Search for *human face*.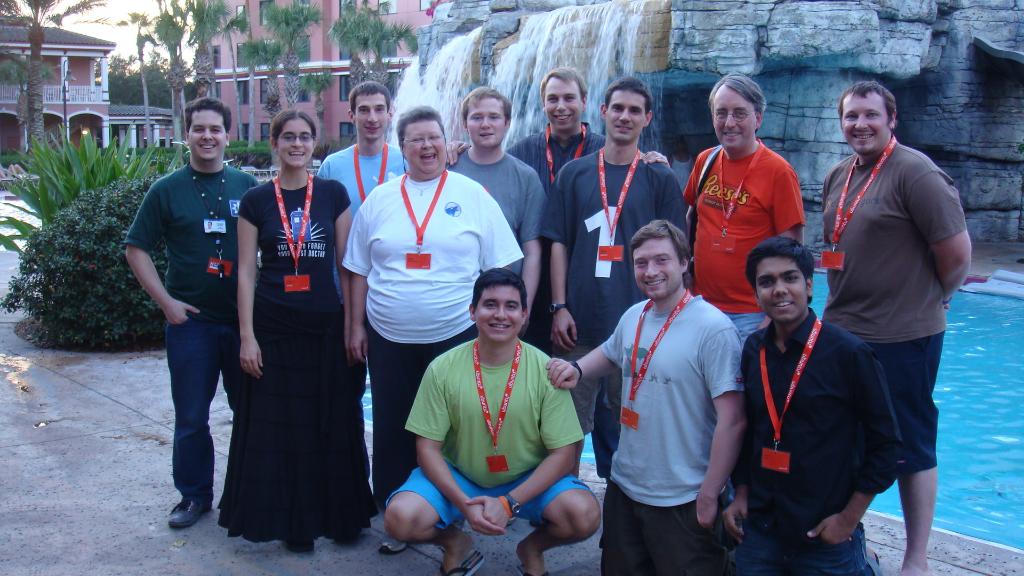
Found at pyautogui.locateOnScreen(465, 99, 504, 147).
